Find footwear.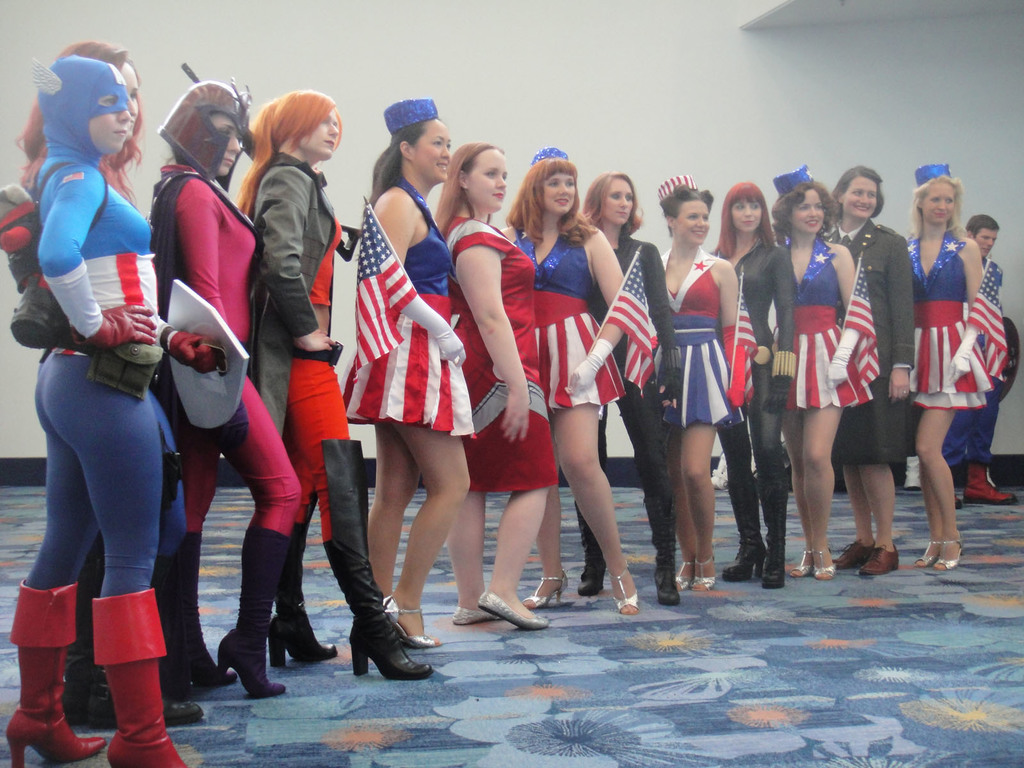
BBox(791, 548, 813, 579).
